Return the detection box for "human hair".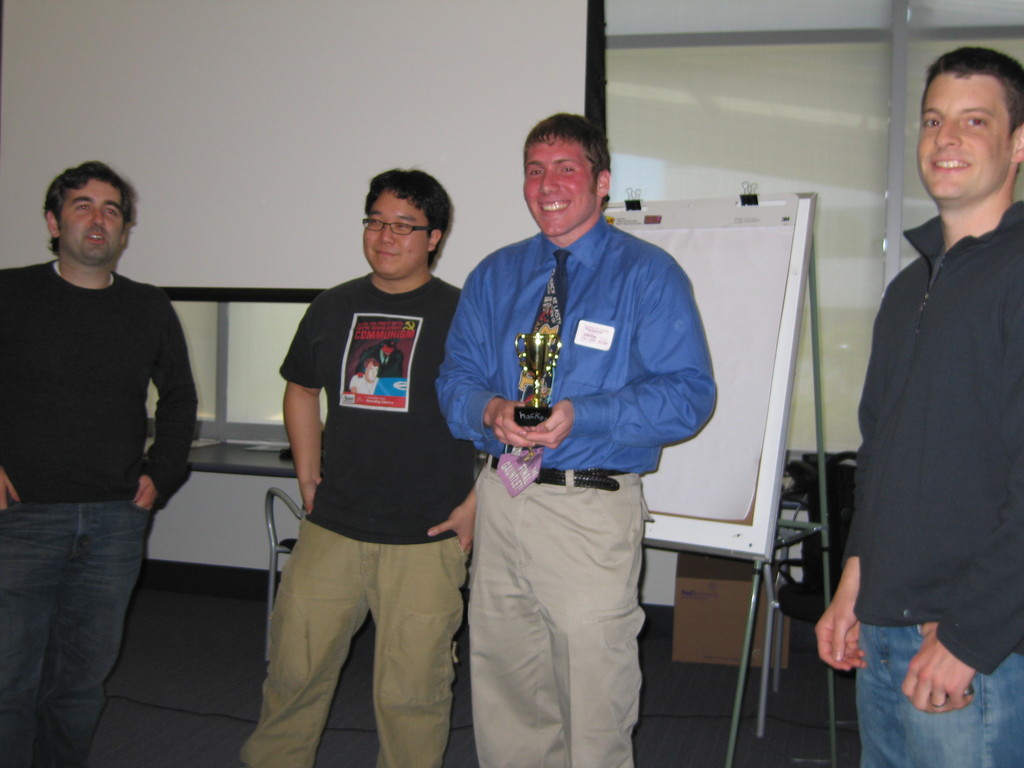
region(44, 157, 134, 244).
